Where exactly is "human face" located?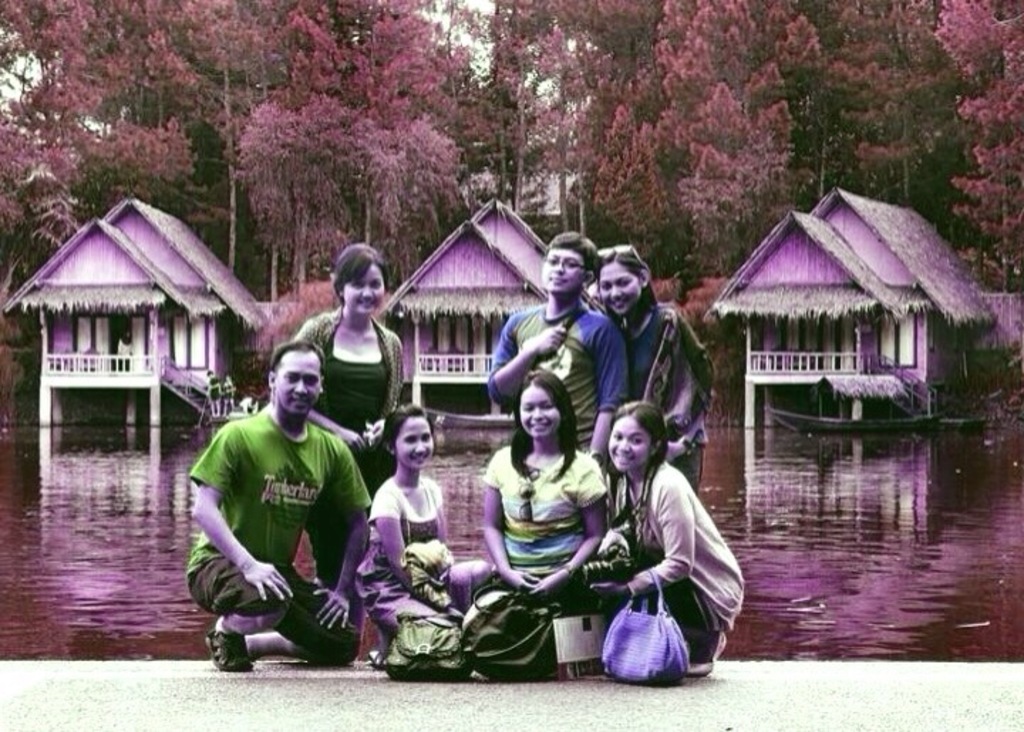
Its bounding box is bbox(343, 263, 385, 317).
